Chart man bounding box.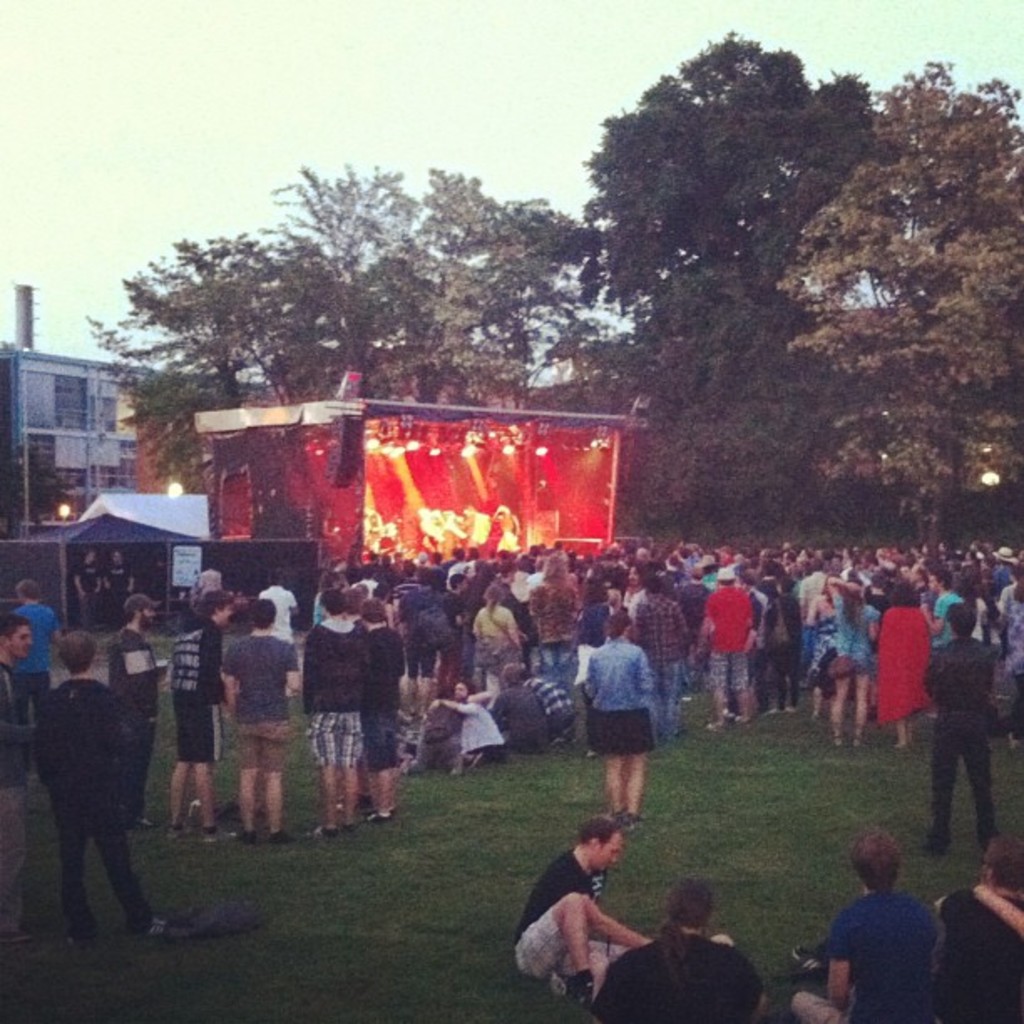
Charted: 159,592,226,845.
